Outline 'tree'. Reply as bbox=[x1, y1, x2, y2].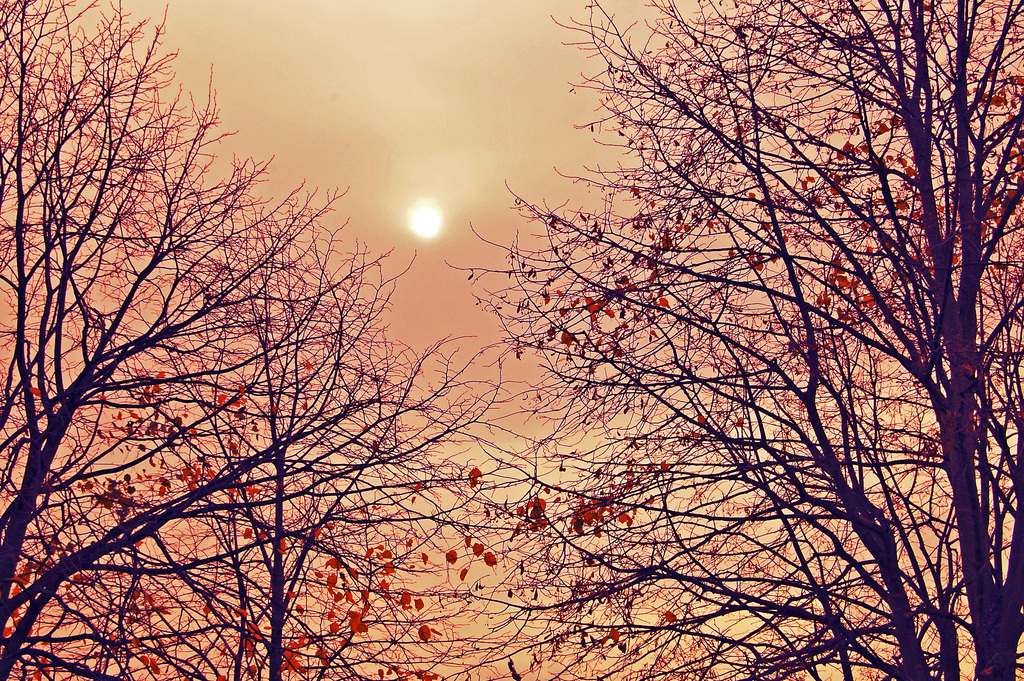
bbox=[467, 8, 1023, 680].
